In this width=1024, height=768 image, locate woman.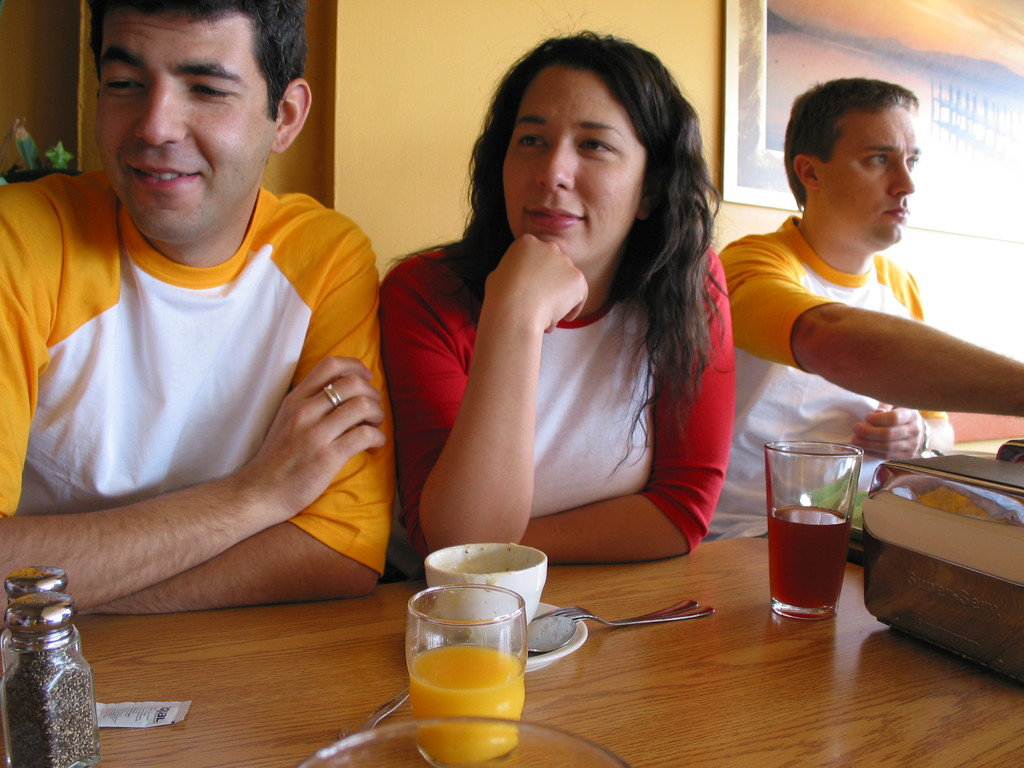
Bounding box: crop(353, 49, 758, 607).
